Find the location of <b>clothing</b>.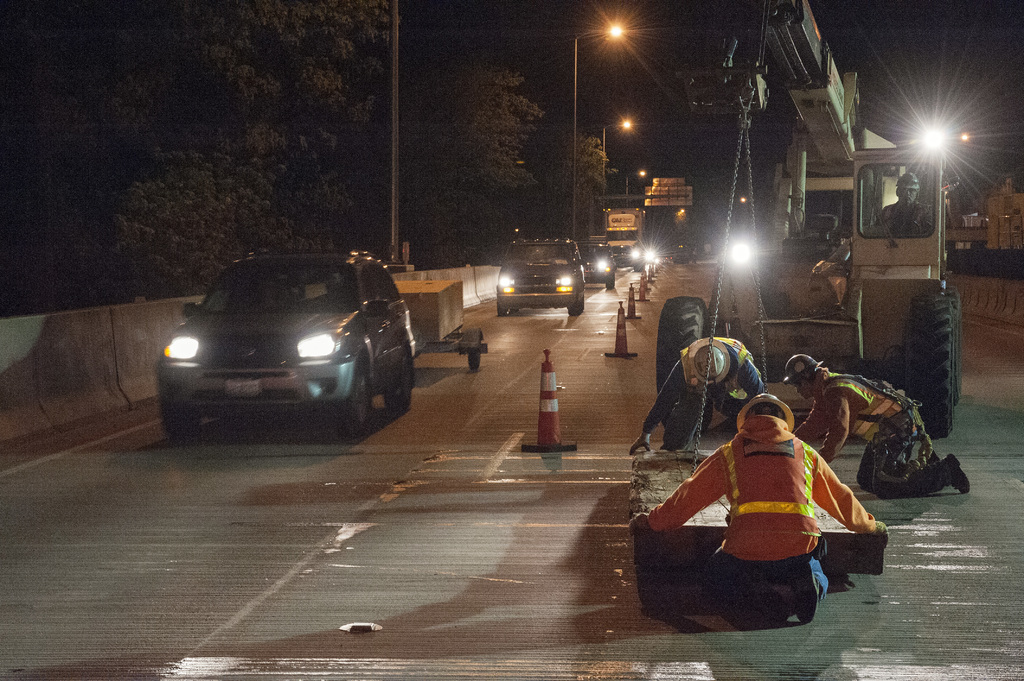
Location: bbox(783, 369, 934, 497).
